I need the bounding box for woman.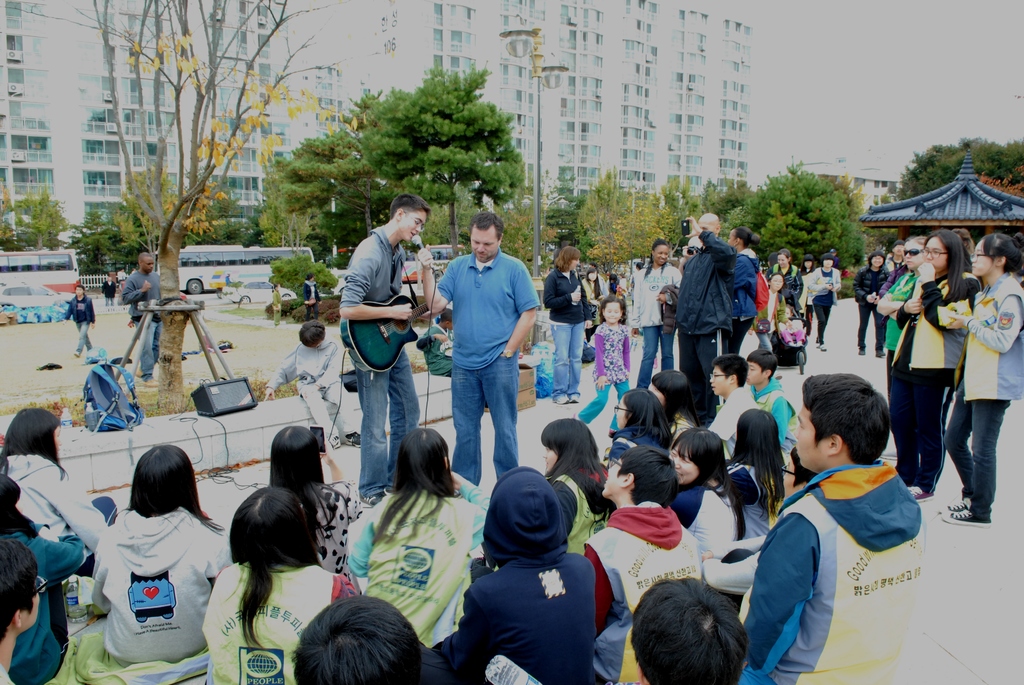
Here it is: (939, 232, 1023, 524).
